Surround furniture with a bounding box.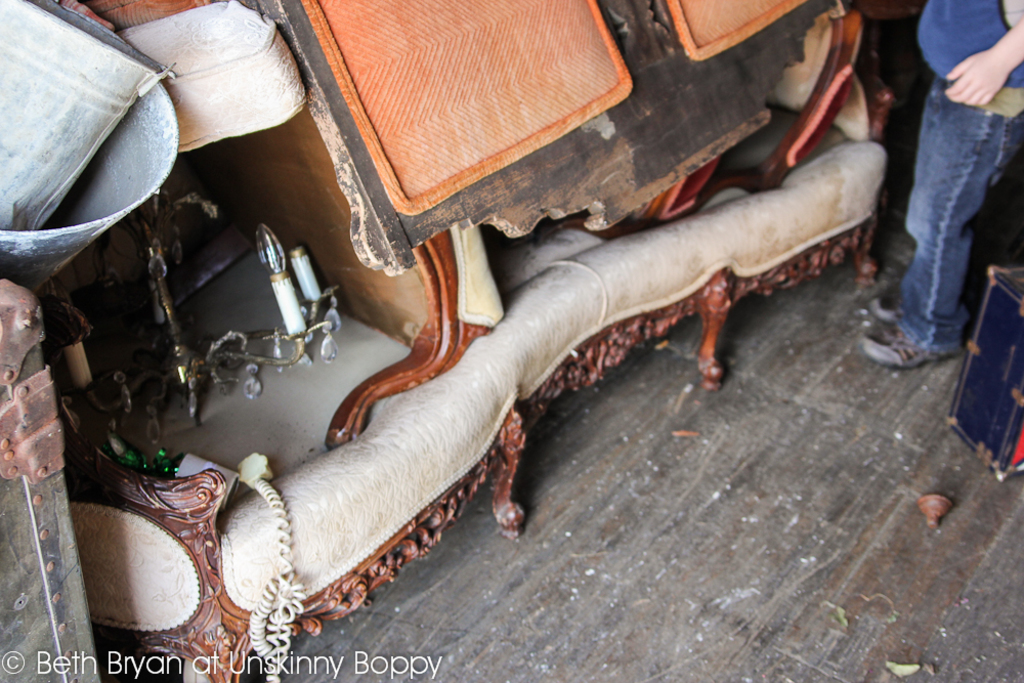
38 16 892 682.
